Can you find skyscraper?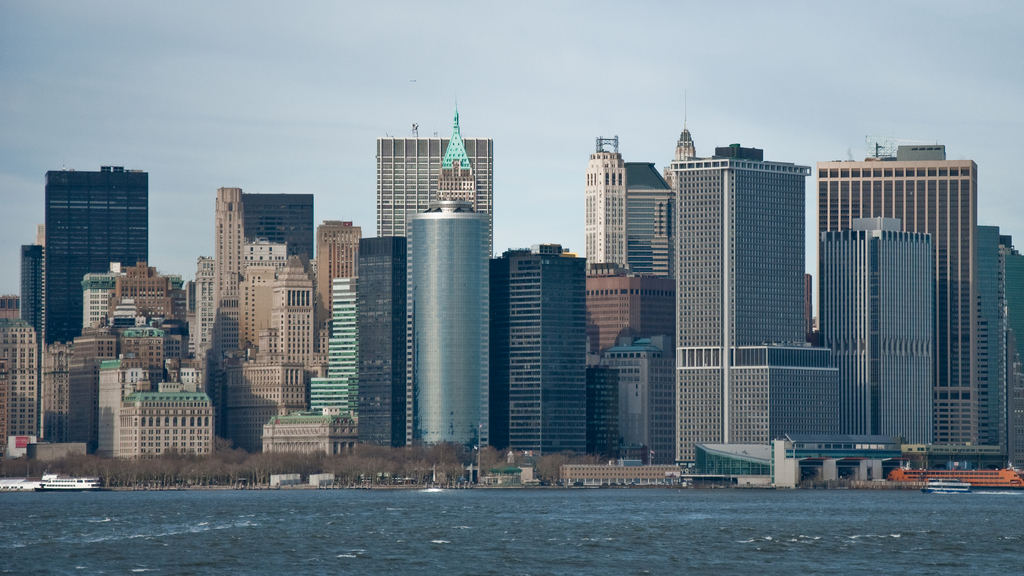
Yes, bounding box: (left=818, top=141, right=982, bottom=449).
